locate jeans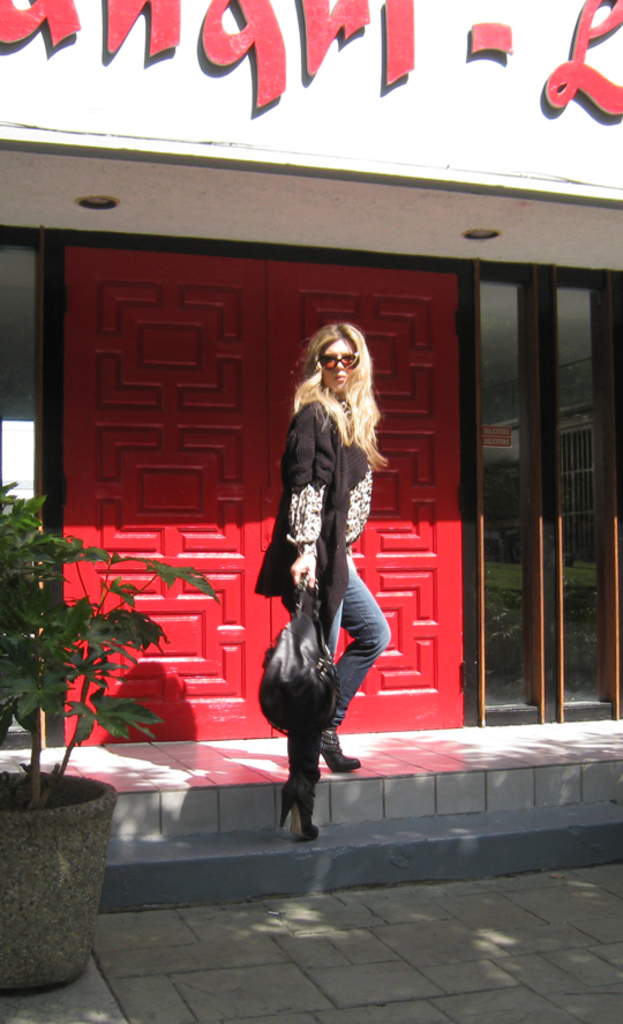
detection(320, 556, 400, 775)
